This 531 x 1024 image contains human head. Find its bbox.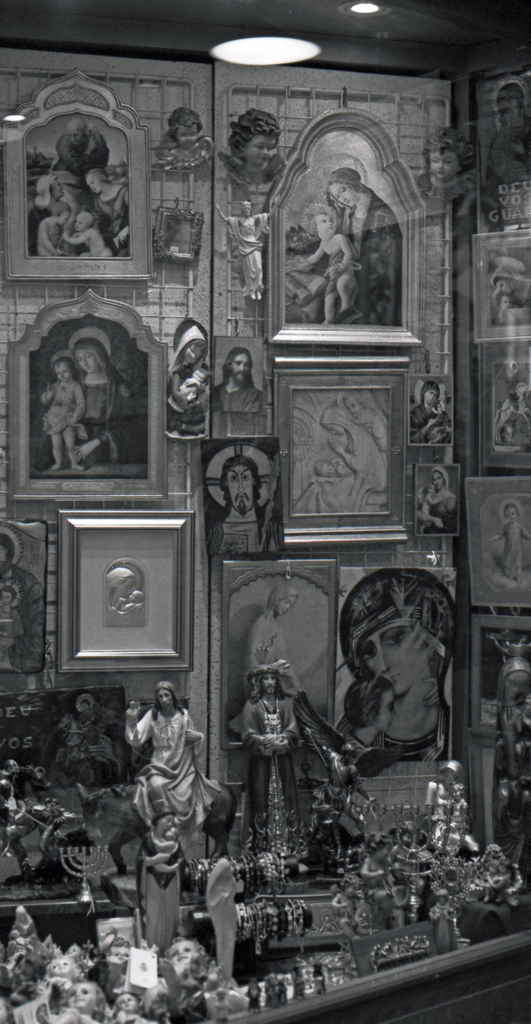
(x1=452, y1=783, x2=473, y2=803).
